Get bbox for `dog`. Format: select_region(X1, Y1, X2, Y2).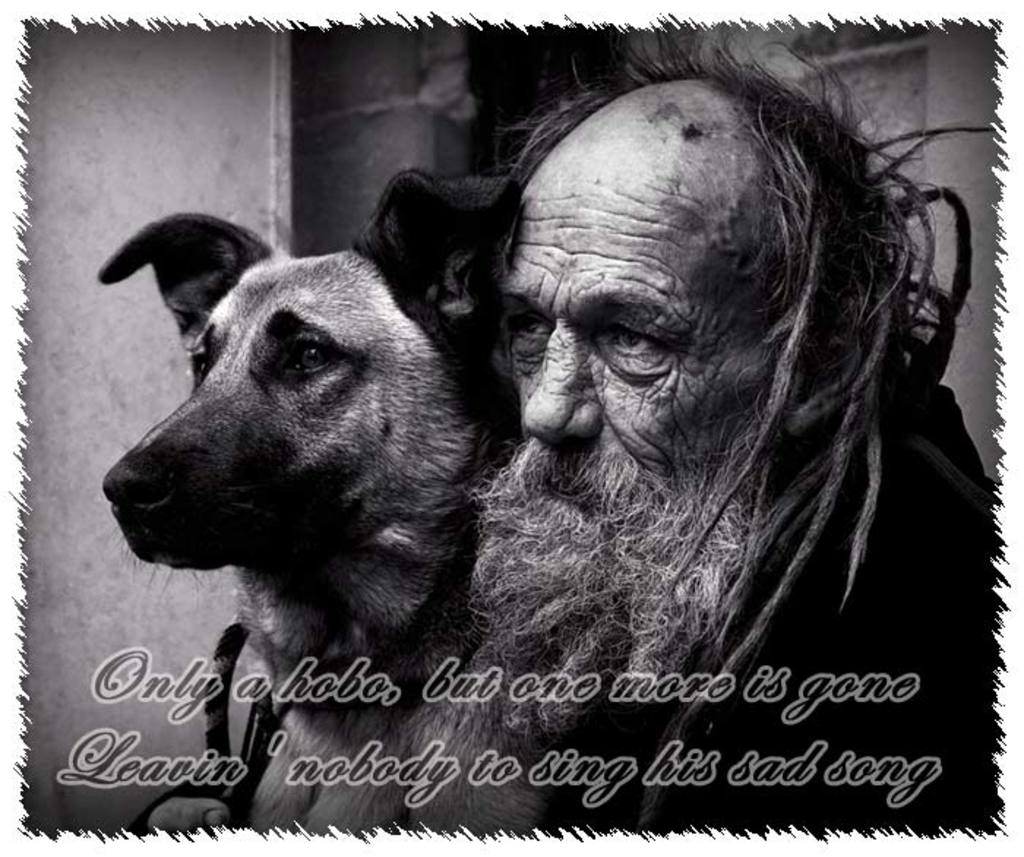
select_region(82, 161, 525, 828).
